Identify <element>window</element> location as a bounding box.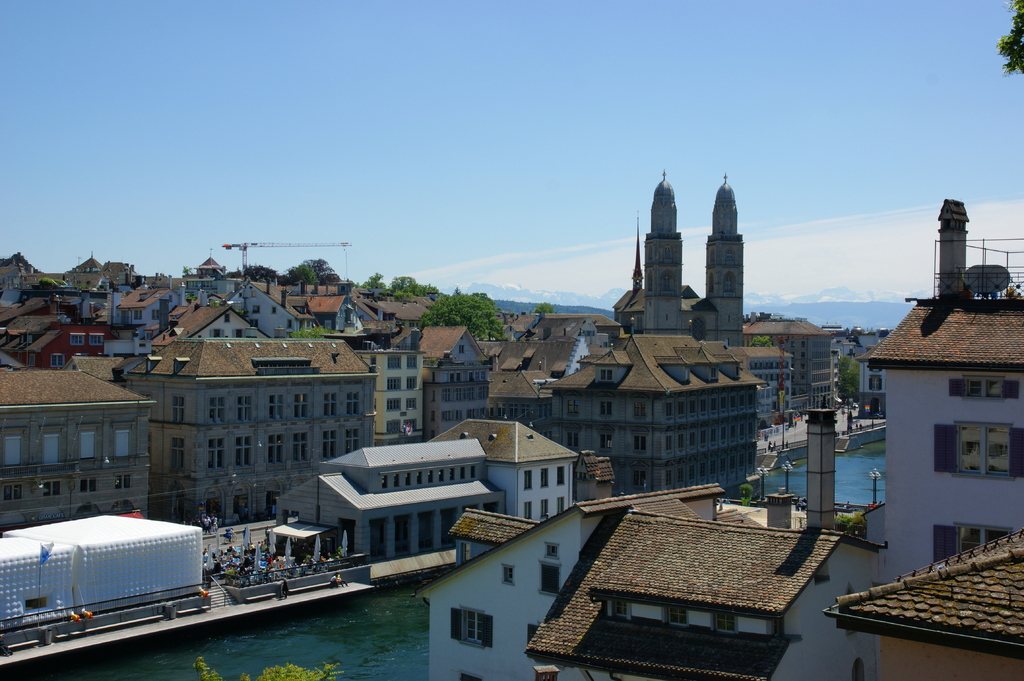
457,388,463,402.
